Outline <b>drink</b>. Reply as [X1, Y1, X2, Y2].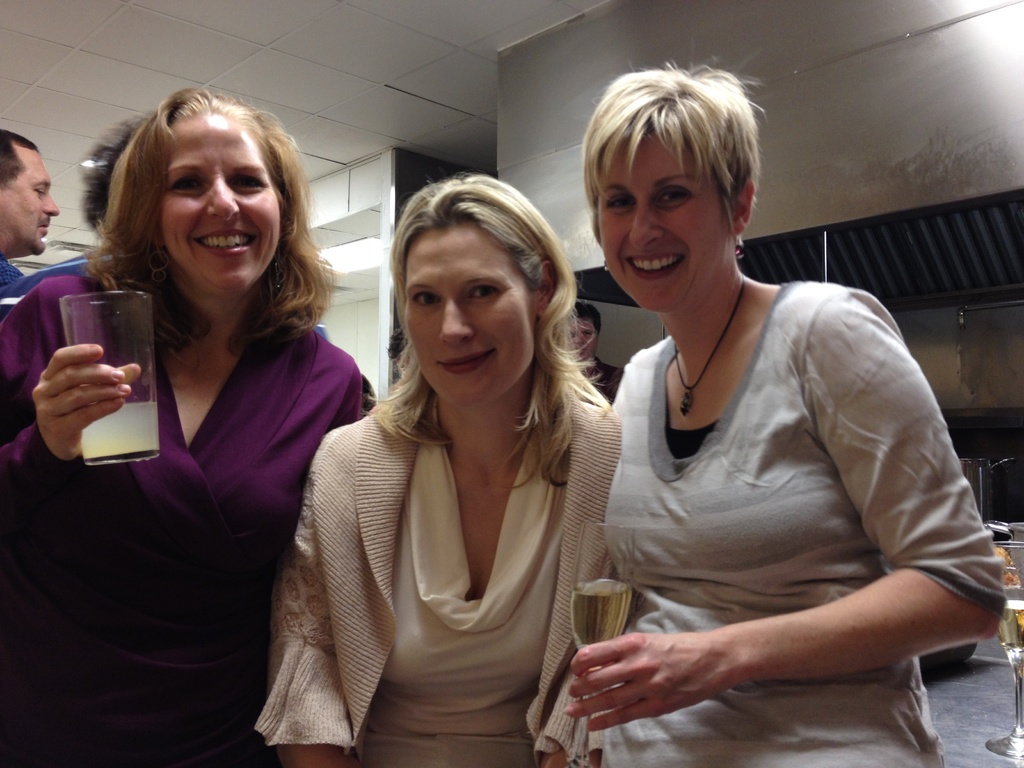
[1000, 602, 1023, 653].
